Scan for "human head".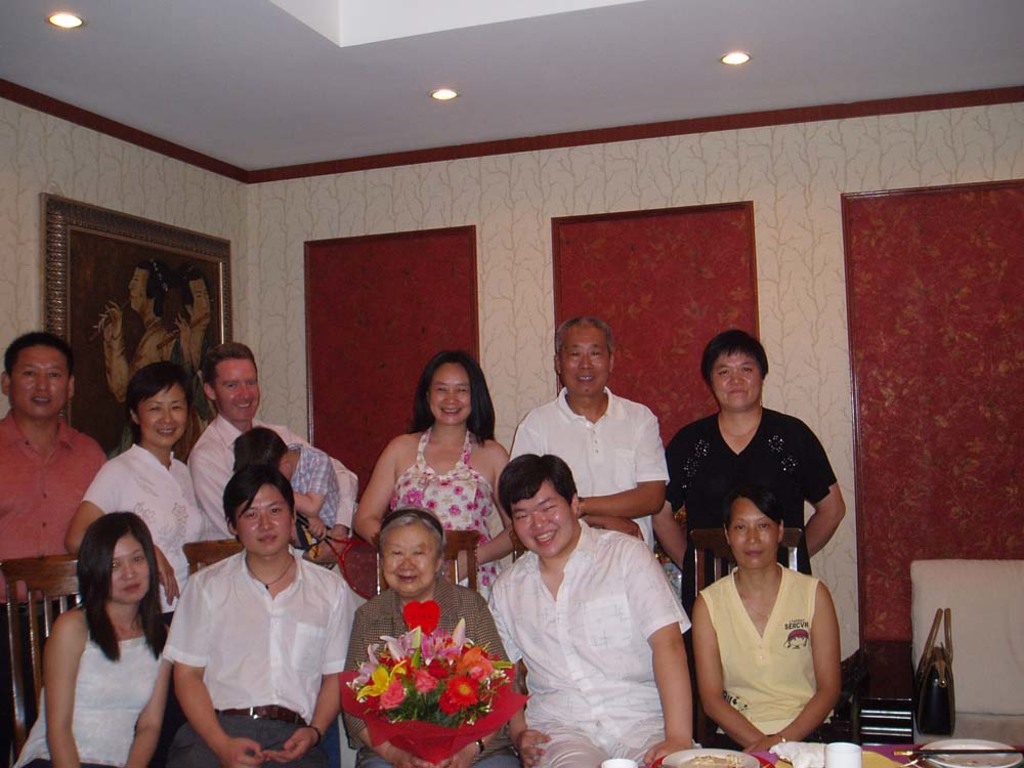
Scan result: rect(223, 464, 297, 559).
